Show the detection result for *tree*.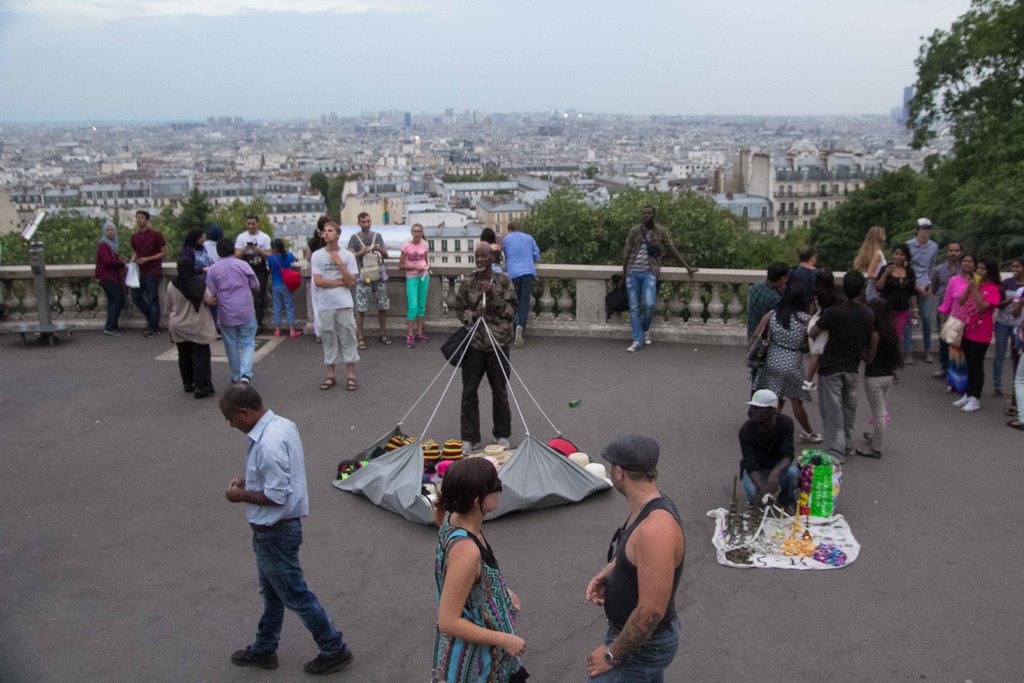
pyautogui.locateOnScreen(792, 162, 939, 273).
